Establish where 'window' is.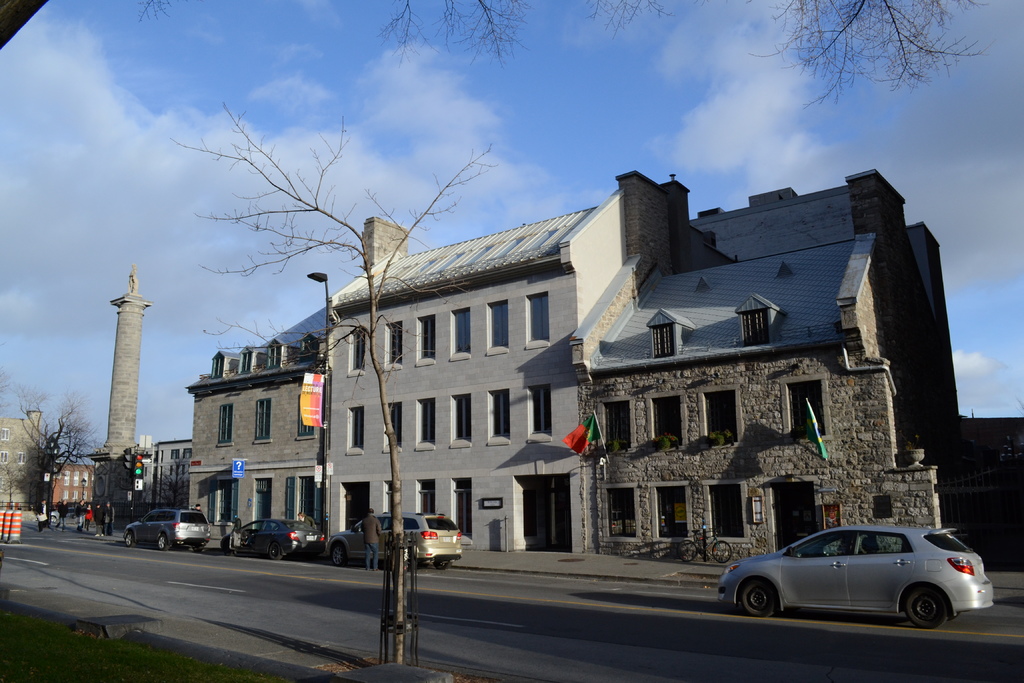
Established at bbox=[205, 349, 229, 383].
